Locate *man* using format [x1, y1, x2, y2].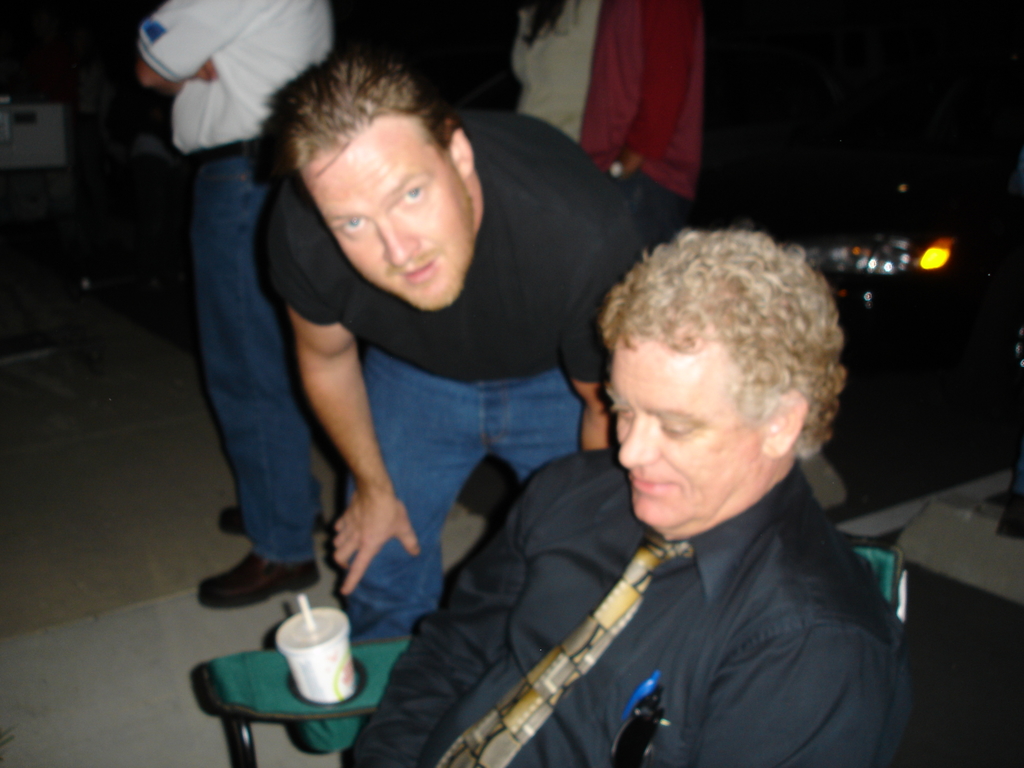
[264, 54, 645, 650].
